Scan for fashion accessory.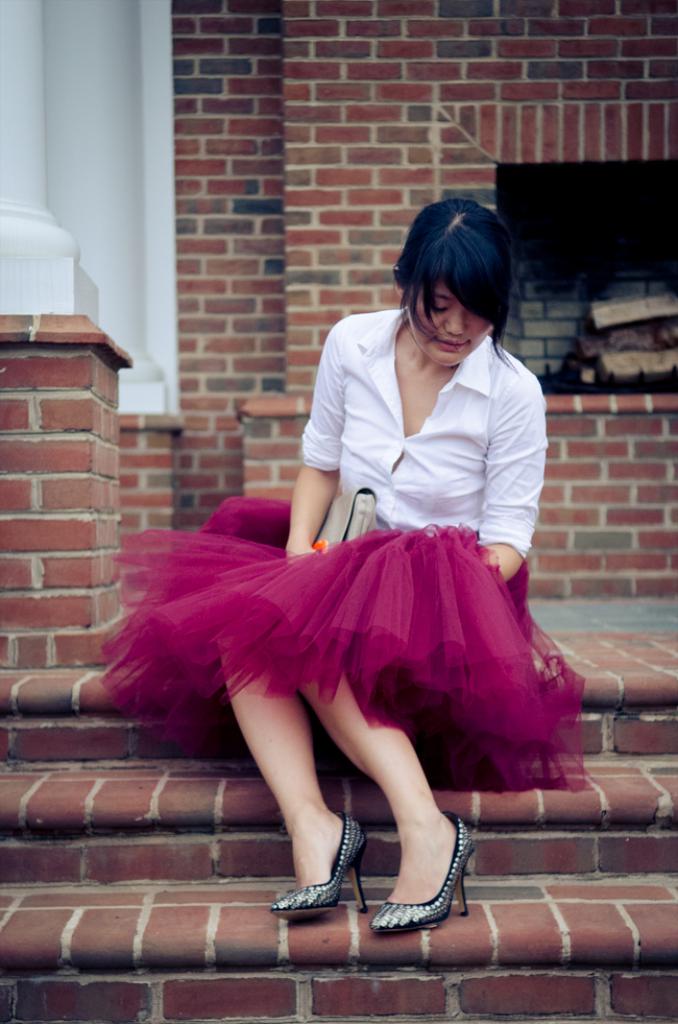
Scan result: [x1=314, y1=481, x2=383, y2=554].
